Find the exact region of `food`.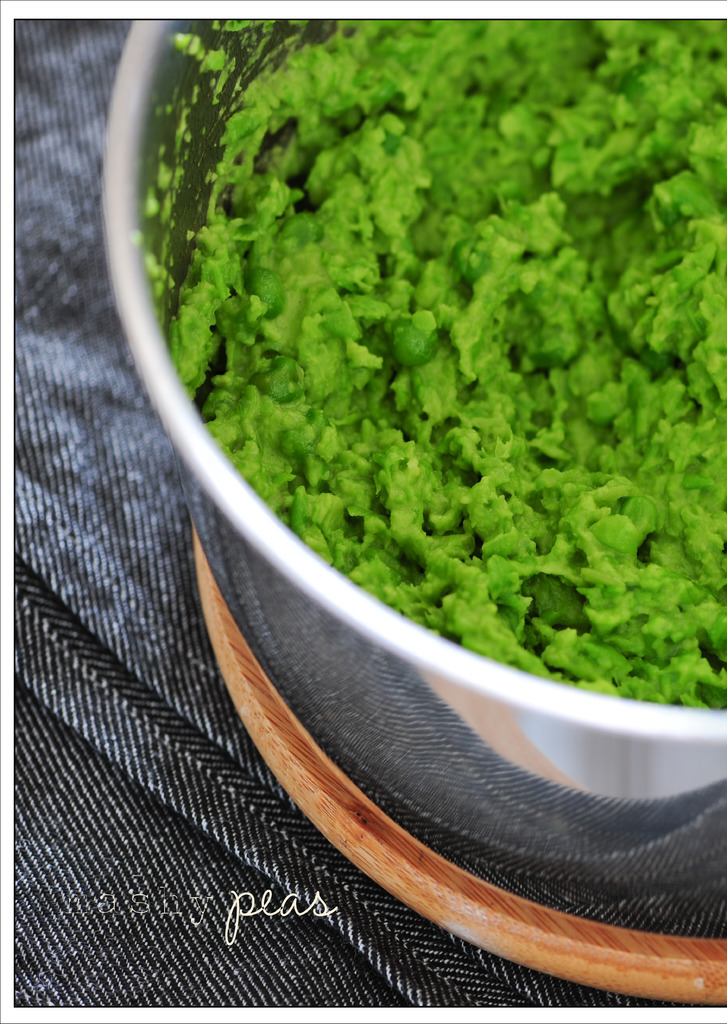
Exact region: Rect(154, 15, 726, 709).
